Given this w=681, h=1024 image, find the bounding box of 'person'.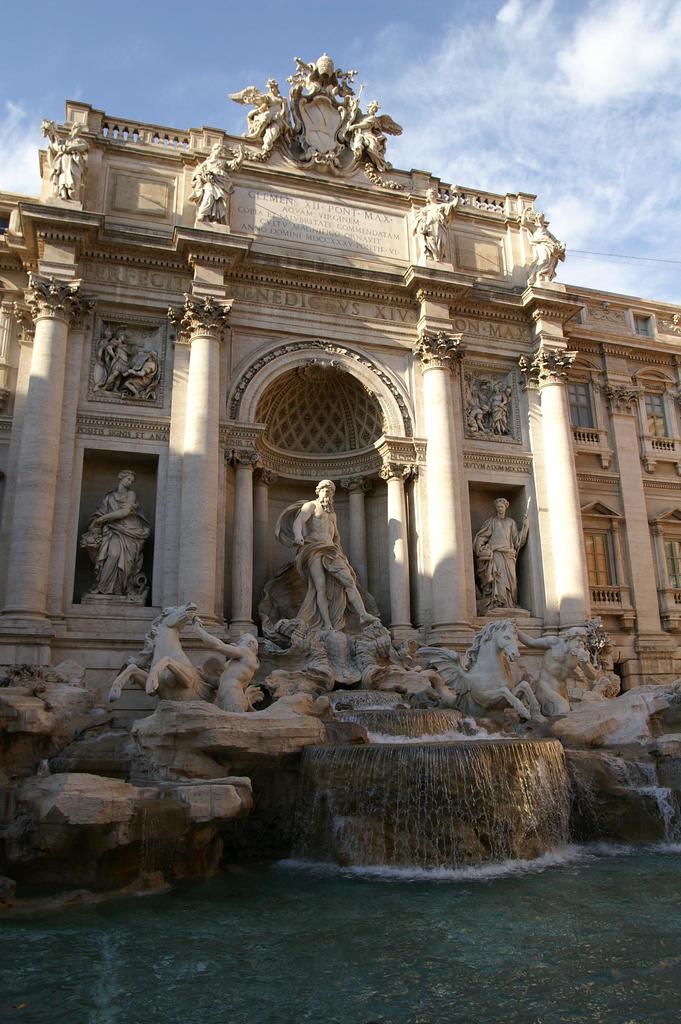
region(475, 486, 538, 633).
